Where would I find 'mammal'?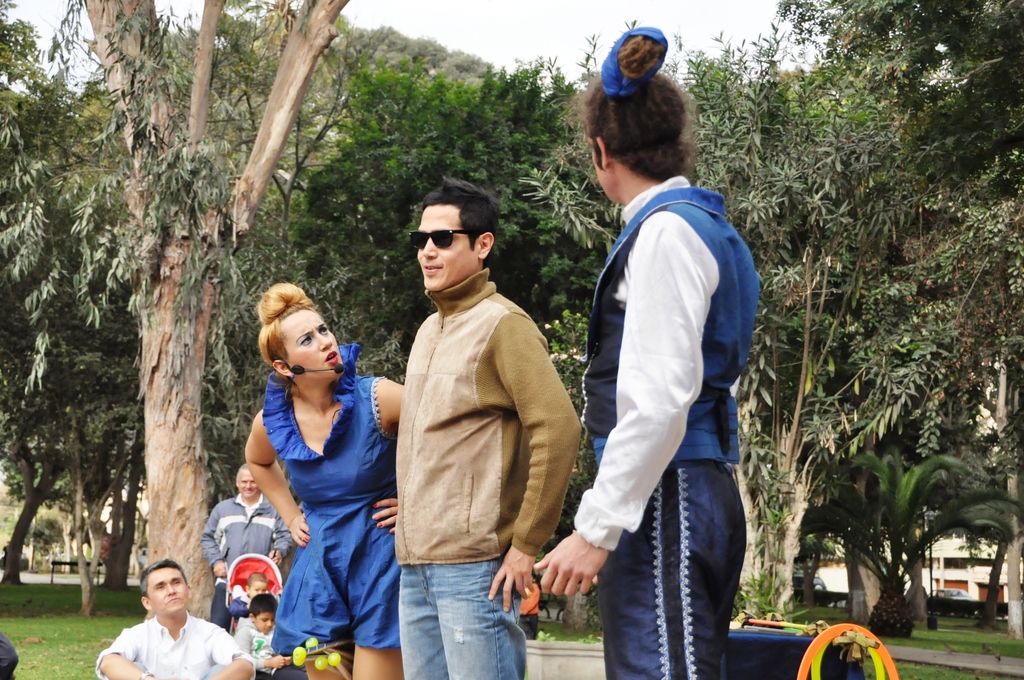
At box=[228, 576, 264, 620].
